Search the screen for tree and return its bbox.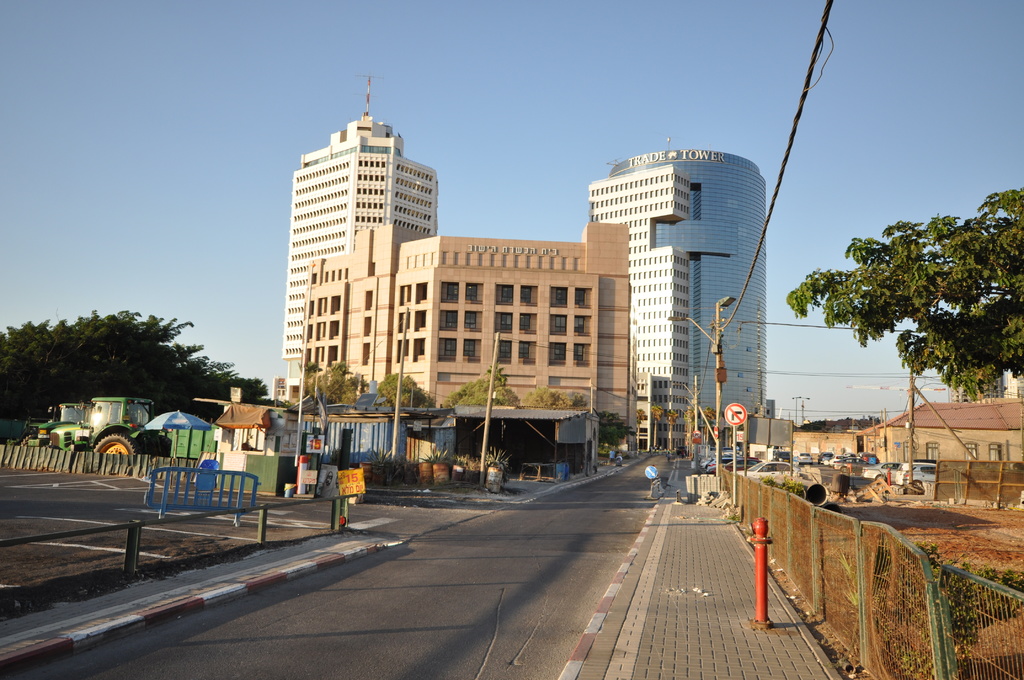
Found: [665,412,680,454].
